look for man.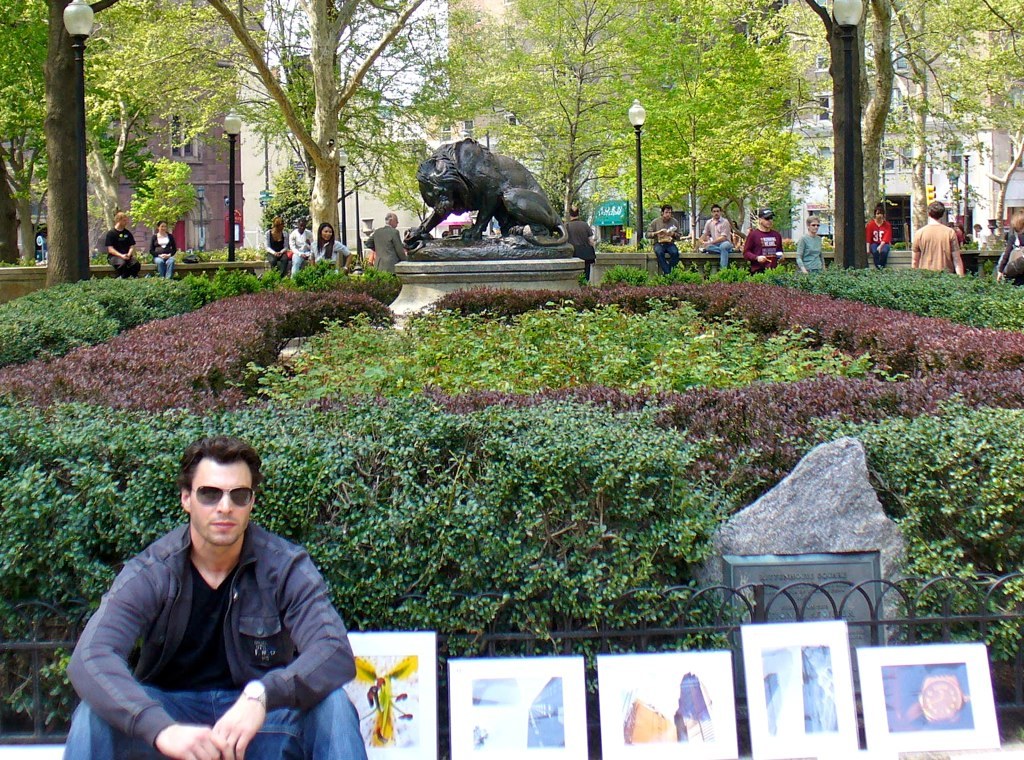
Found: [x1=58, y1=438, x2=371, y2=759].
